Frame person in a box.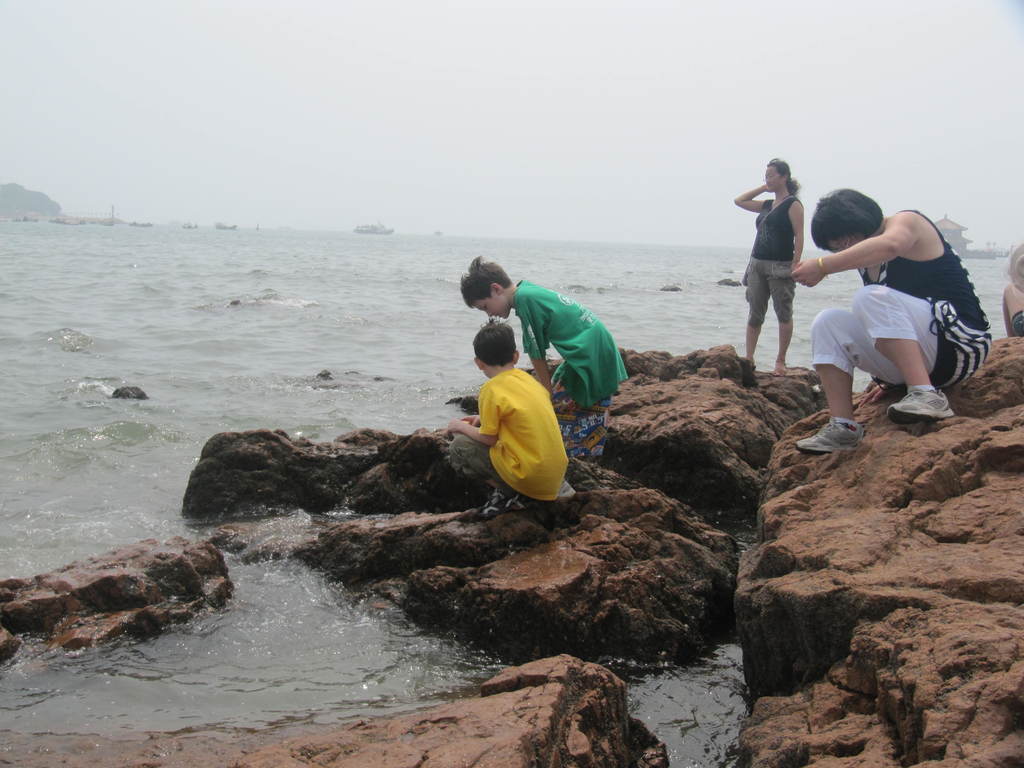
463/296/582/546.
